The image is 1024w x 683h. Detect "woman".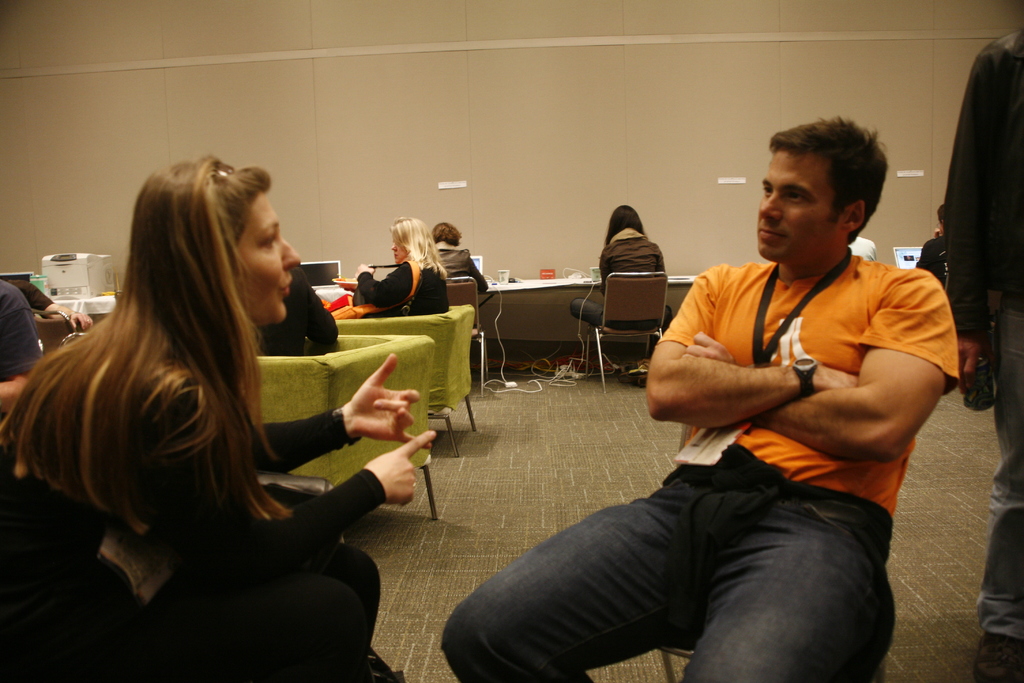
Detection: box=[354, 216, 442, 322].
